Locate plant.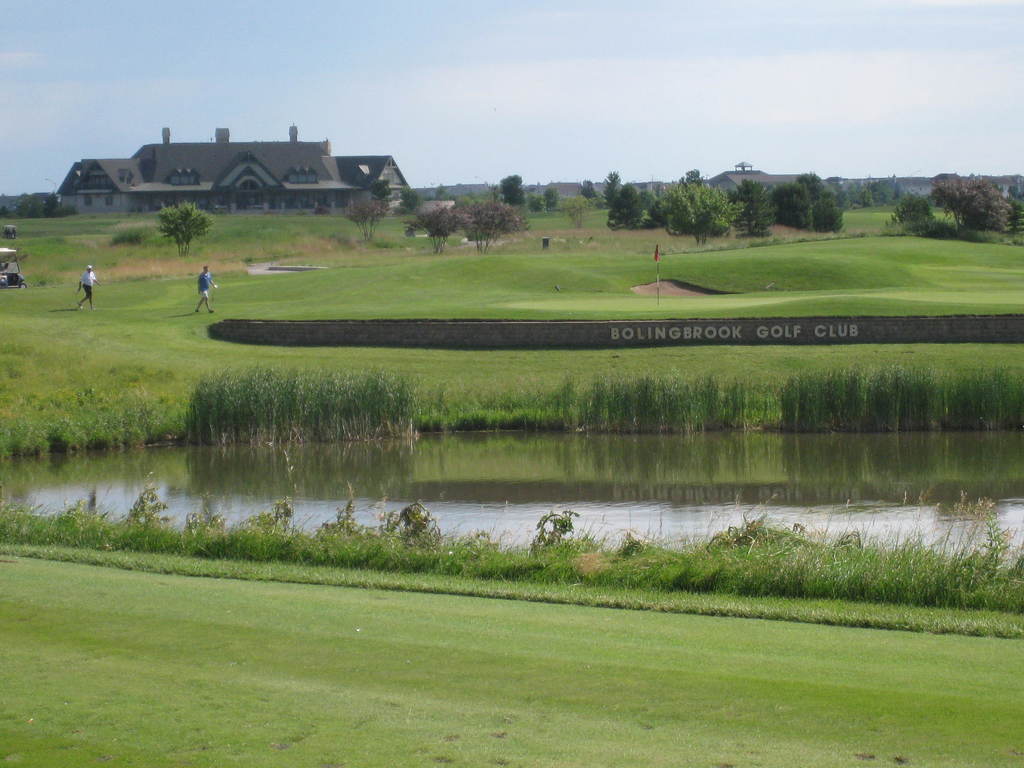
Bounding box: l=181, t=484, r=219, b=536.
